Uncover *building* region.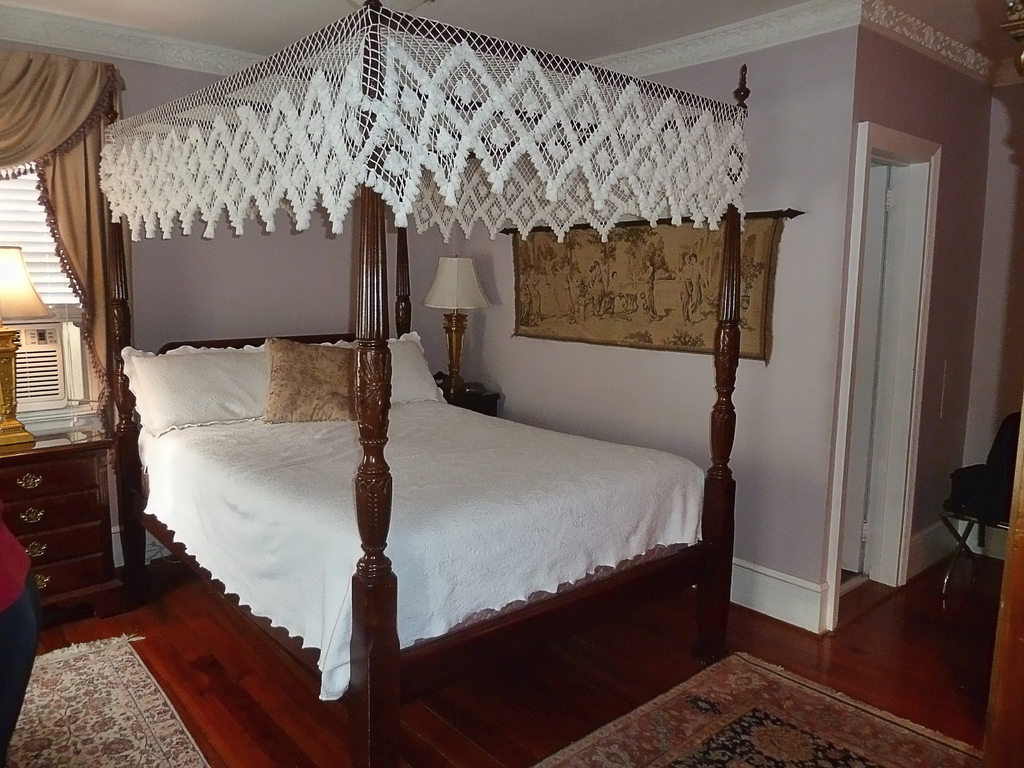
Uncovered: pyautogui.locateOnScreen(0, 0, 1023, 767).
